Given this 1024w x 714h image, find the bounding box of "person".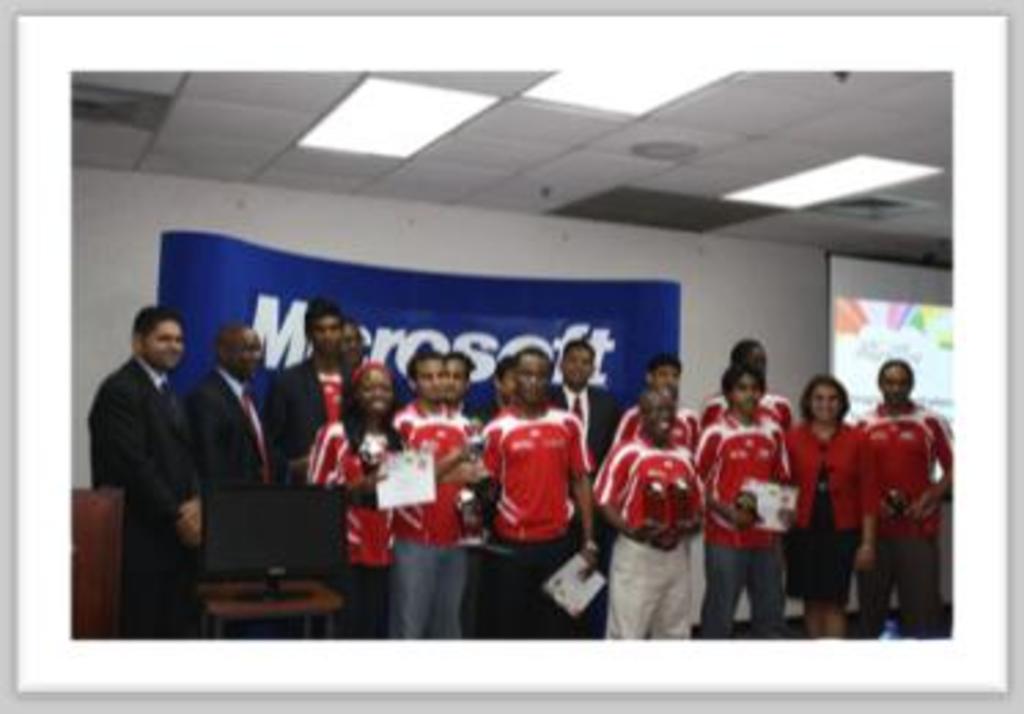
region(590, 379, 700, 637).
